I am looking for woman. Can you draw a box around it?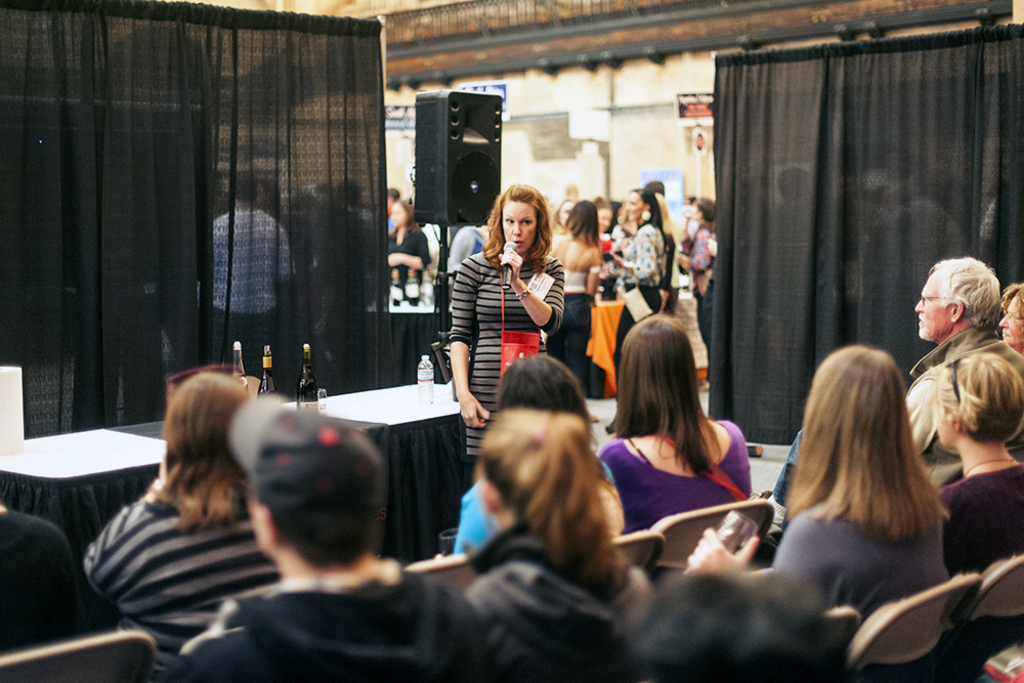
Sure, the bounding box is x1=602, y1=322, x2=768, y2=585.
